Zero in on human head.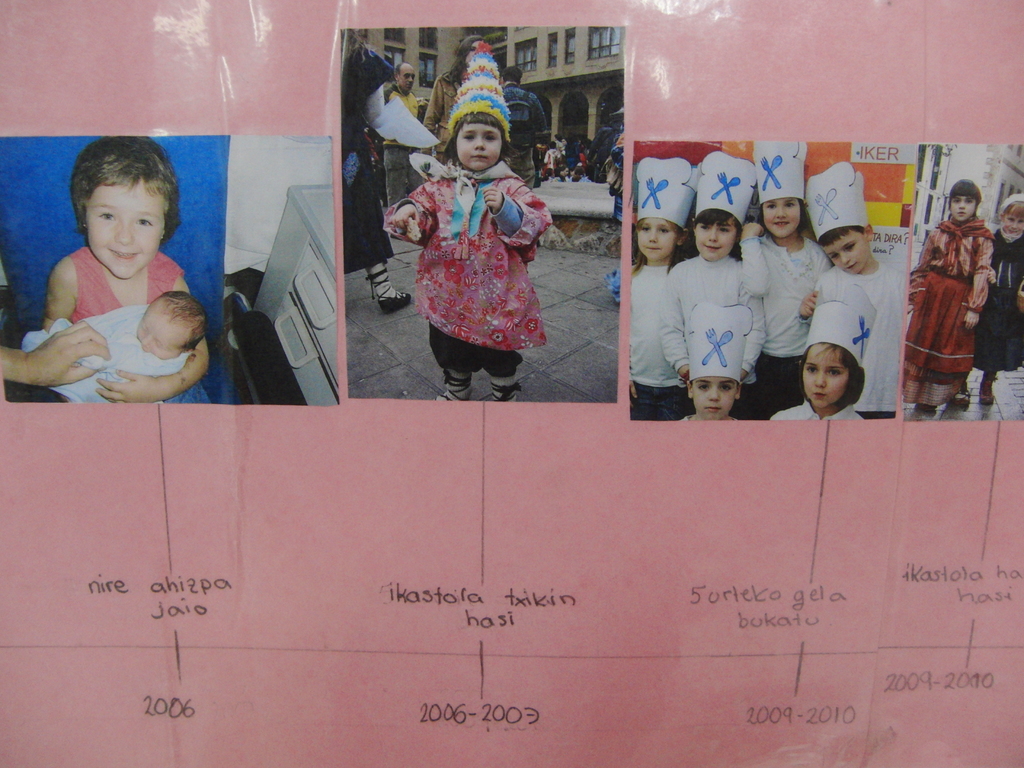
Zeroed in: <box>756,183,806,241</box>.
